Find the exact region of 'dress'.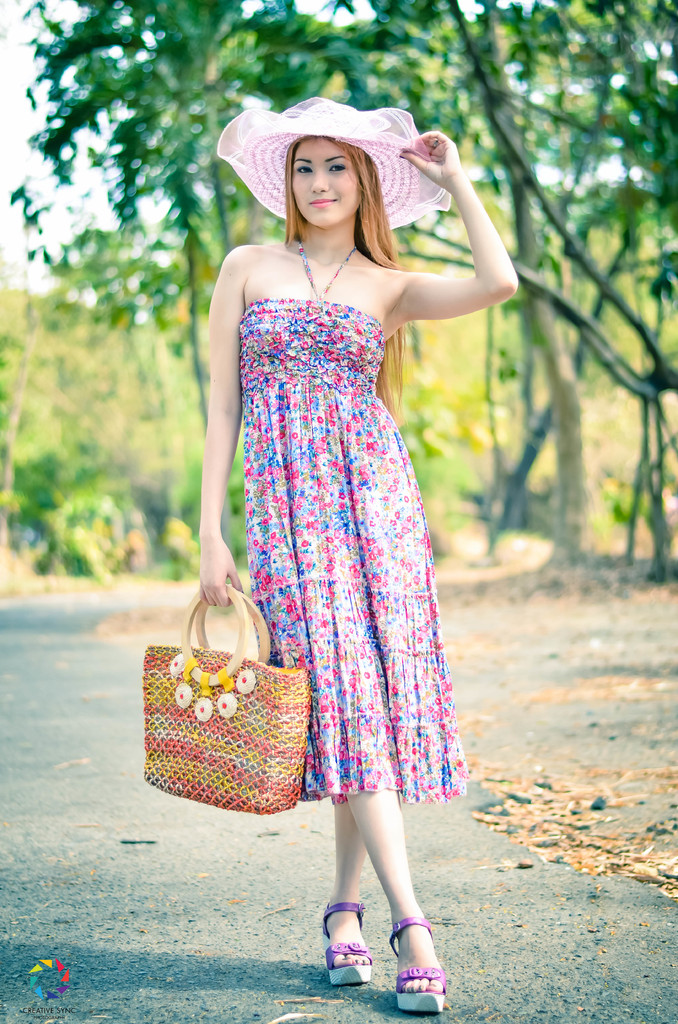
Exact region: <bbox>235, 237, 460, 801</bbox>.
